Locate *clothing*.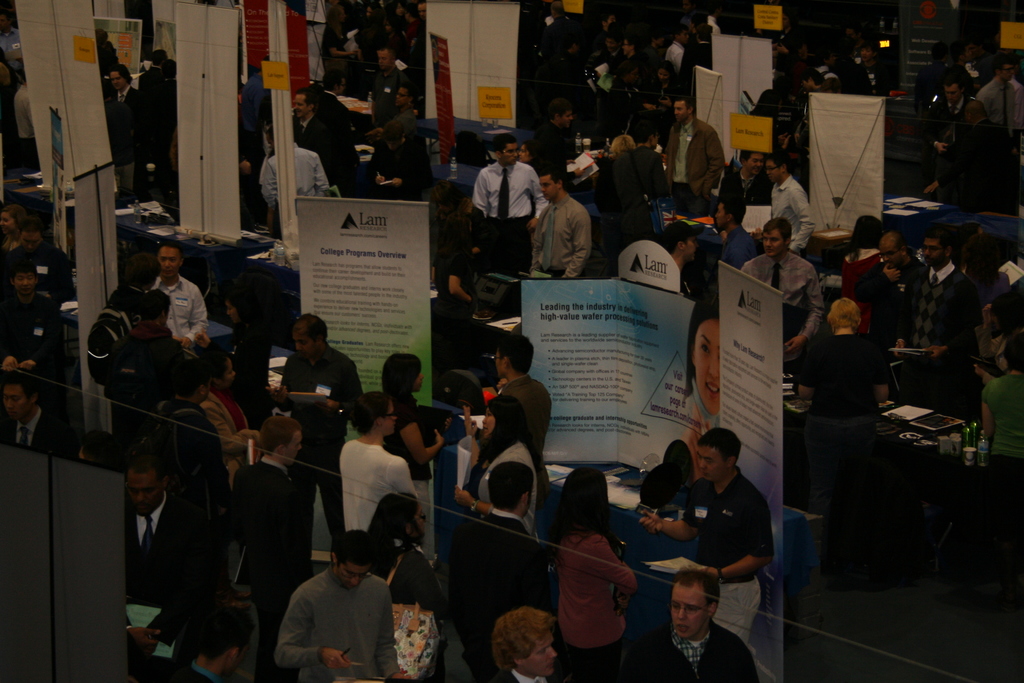
Bounding box: rect(149, 264, 203, 354).
